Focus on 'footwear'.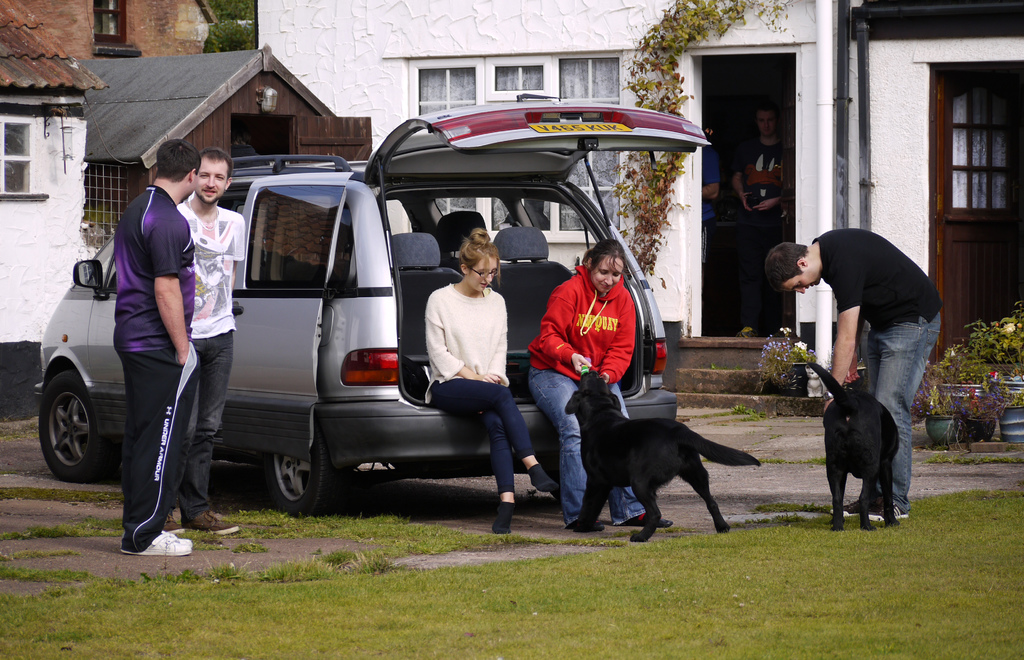
Focused at 163,509,184,534.
